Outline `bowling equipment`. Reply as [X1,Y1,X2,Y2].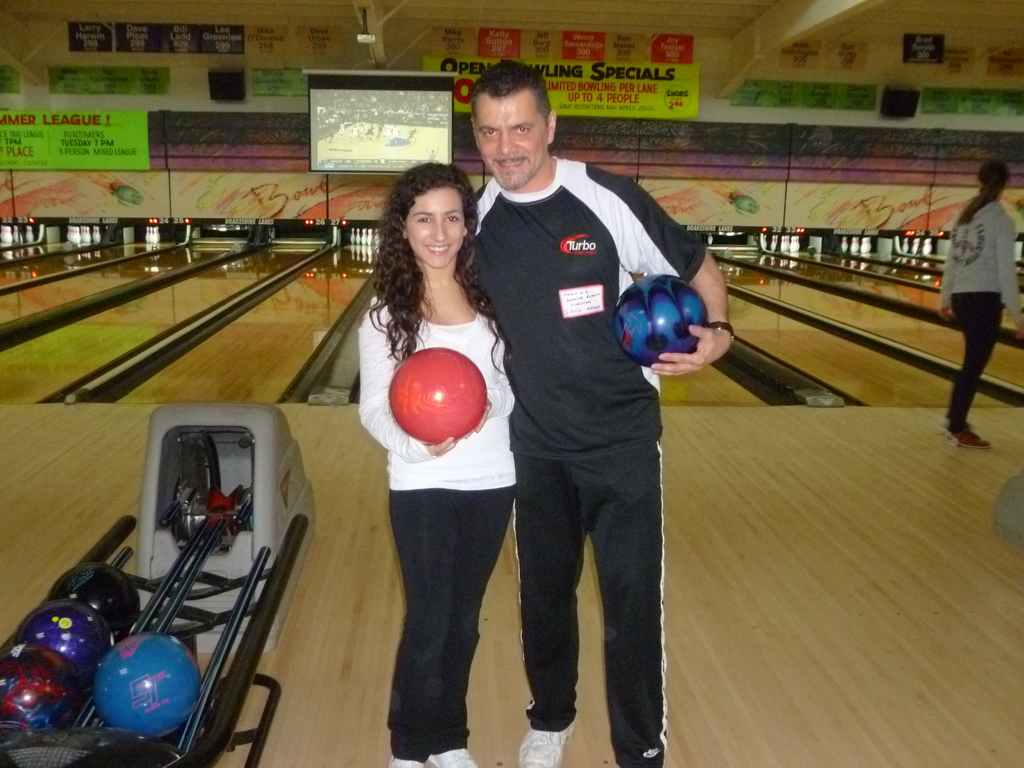
[920,237,933,259].
